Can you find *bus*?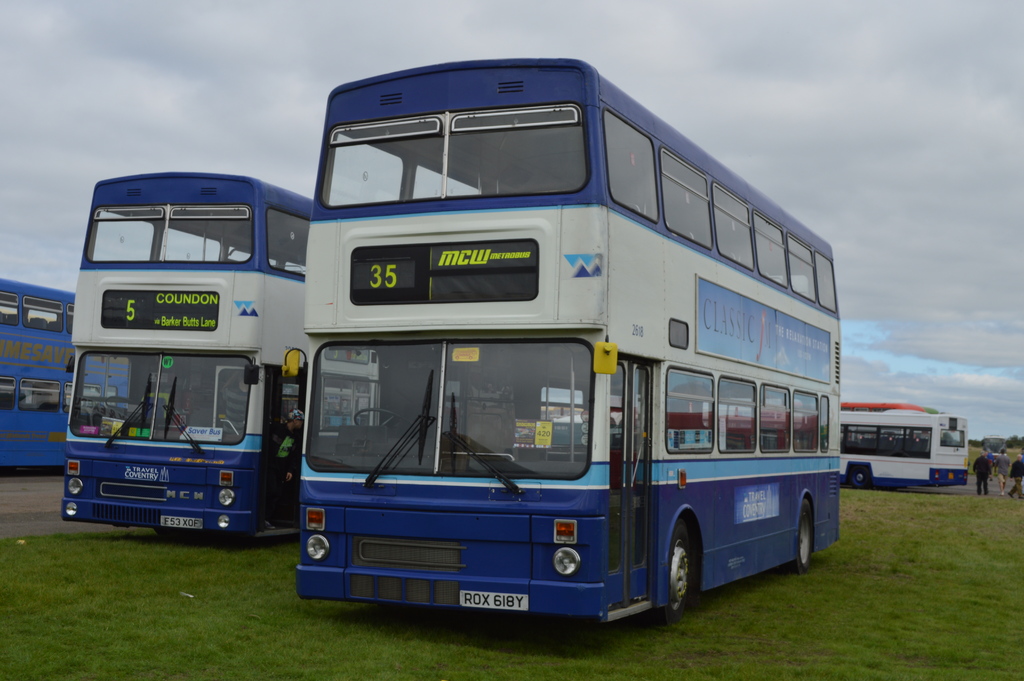
Yes, bounding box: BBox(840, 414, 972, 488).
